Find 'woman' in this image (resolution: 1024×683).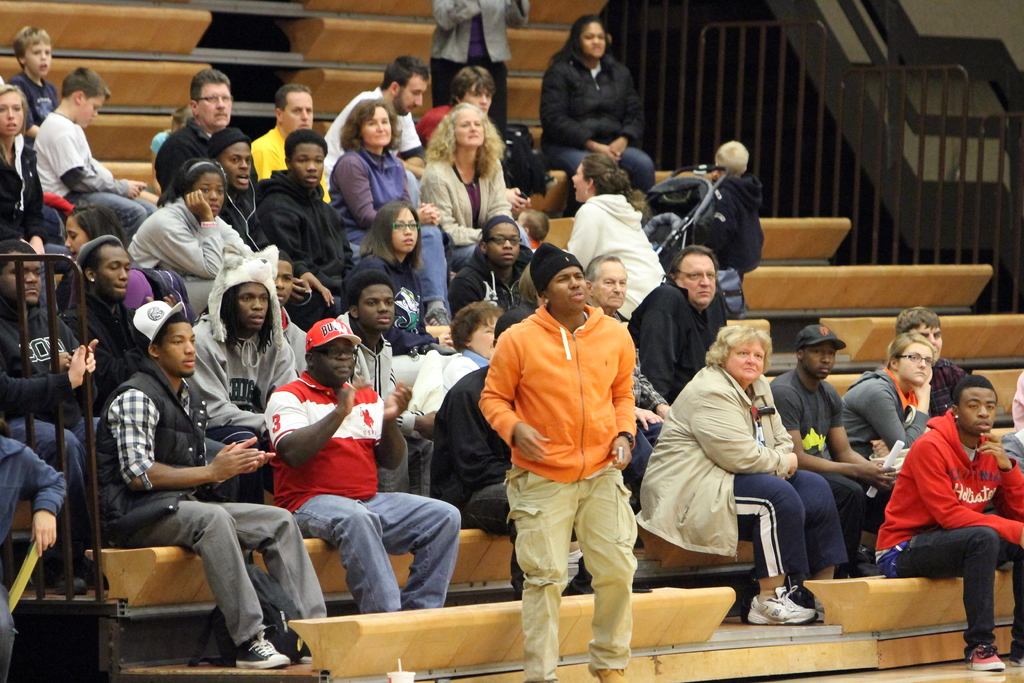
bbox=(559, 149, 666, 315).
